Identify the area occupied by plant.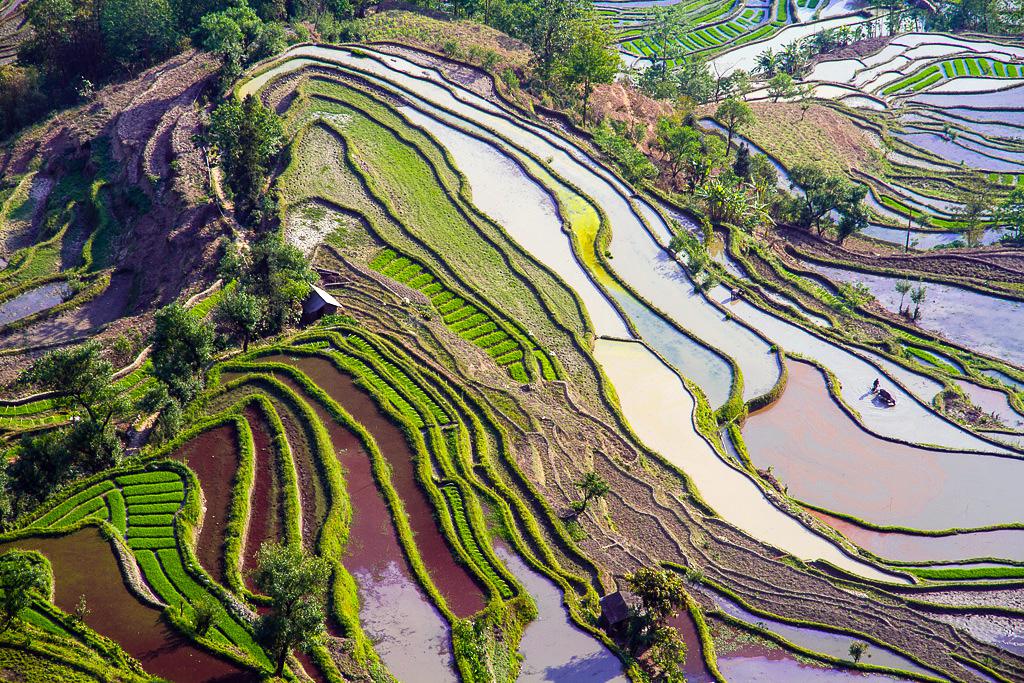
Area: <region>852, 641, 866, 668</region>.
